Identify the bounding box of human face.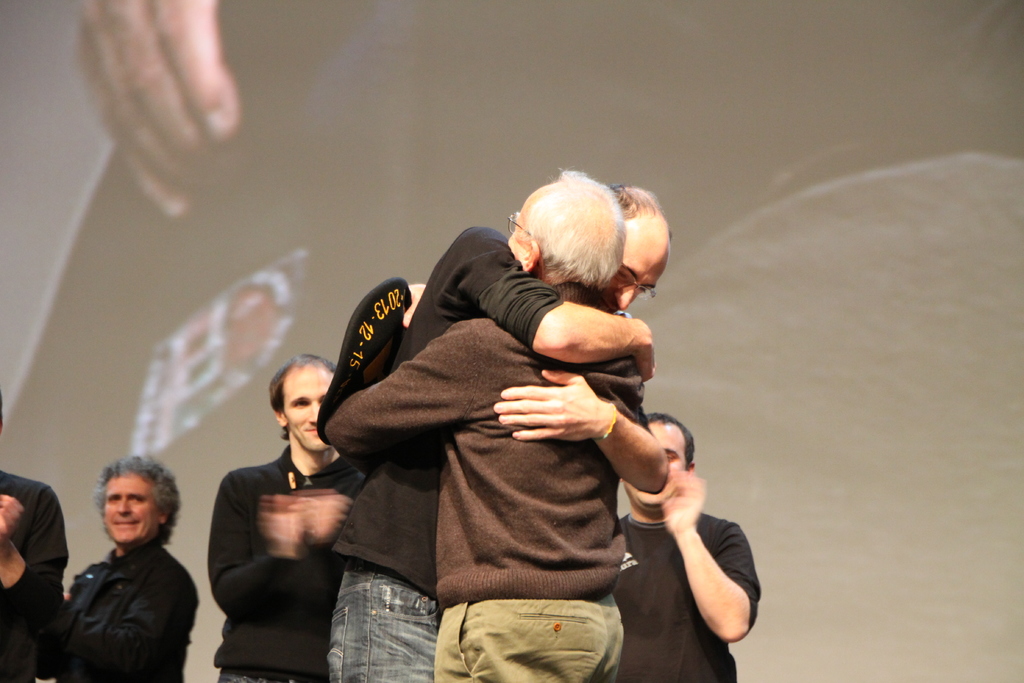
[x1=623, y1=422, x2=687, y2=512].
